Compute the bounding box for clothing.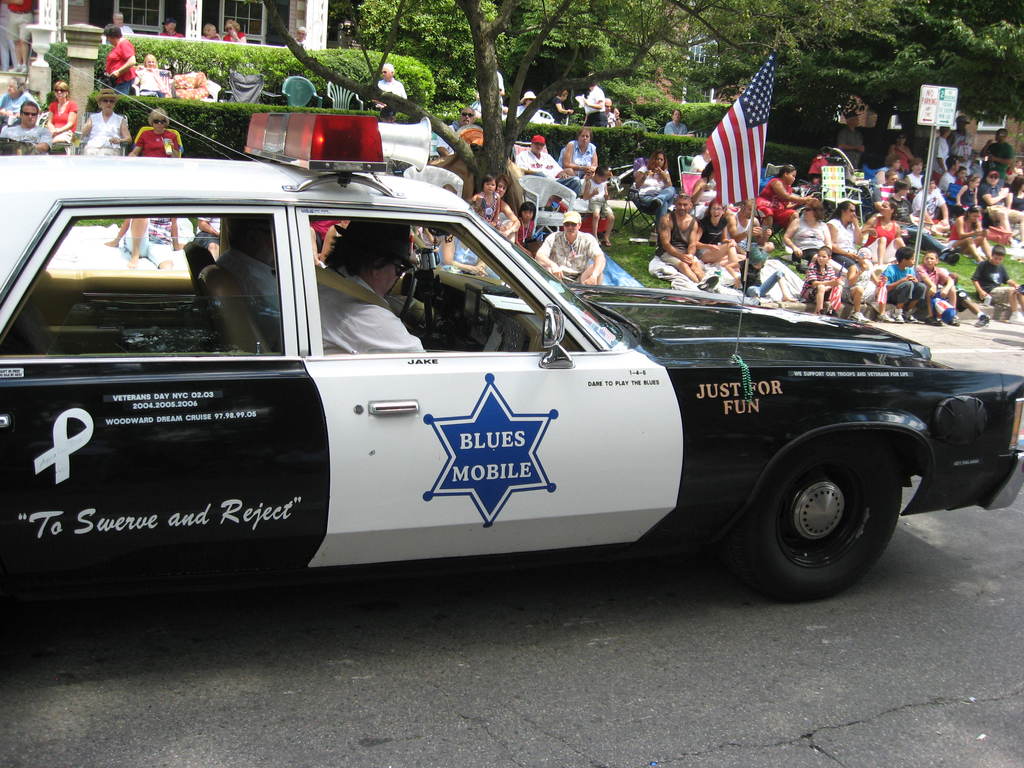
(660, 118, 692, 131).
